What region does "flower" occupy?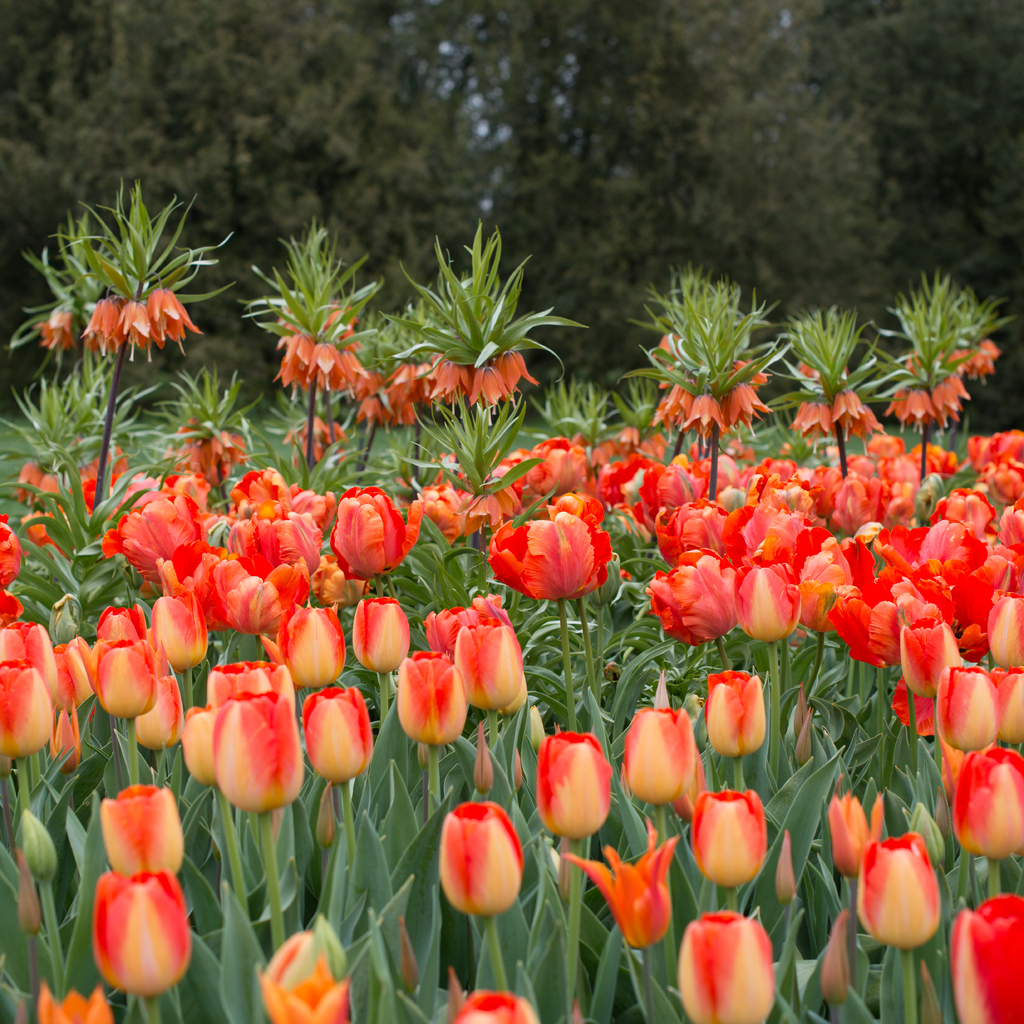
(x1=429, y1=411, x2=591, y2=529).
